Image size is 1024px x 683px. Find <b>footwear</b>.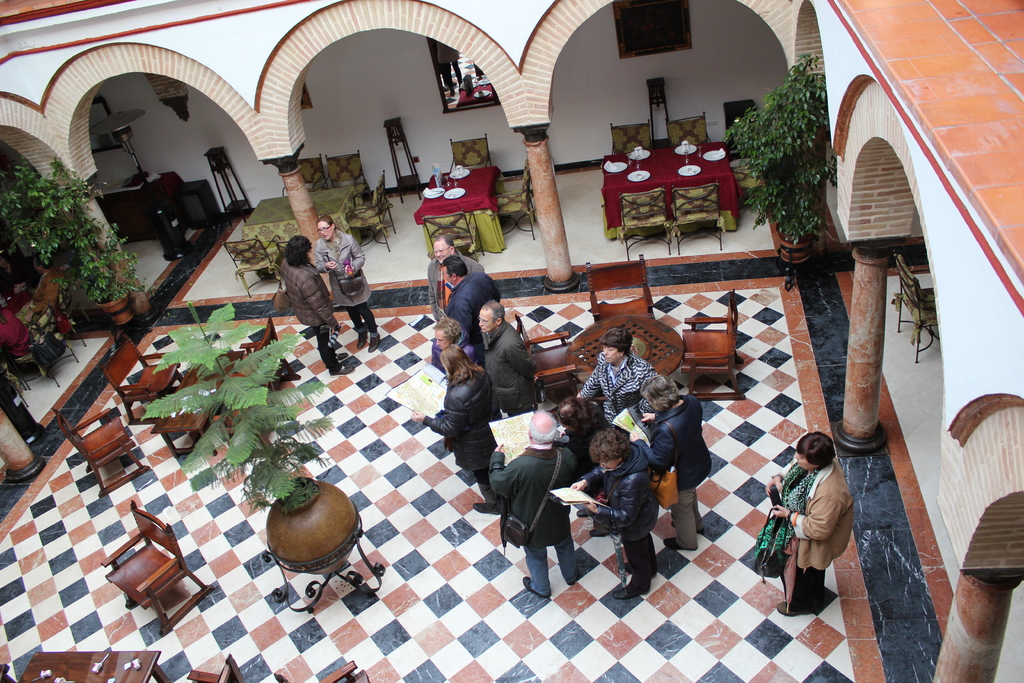
rect(471, 502, 502, 518).
